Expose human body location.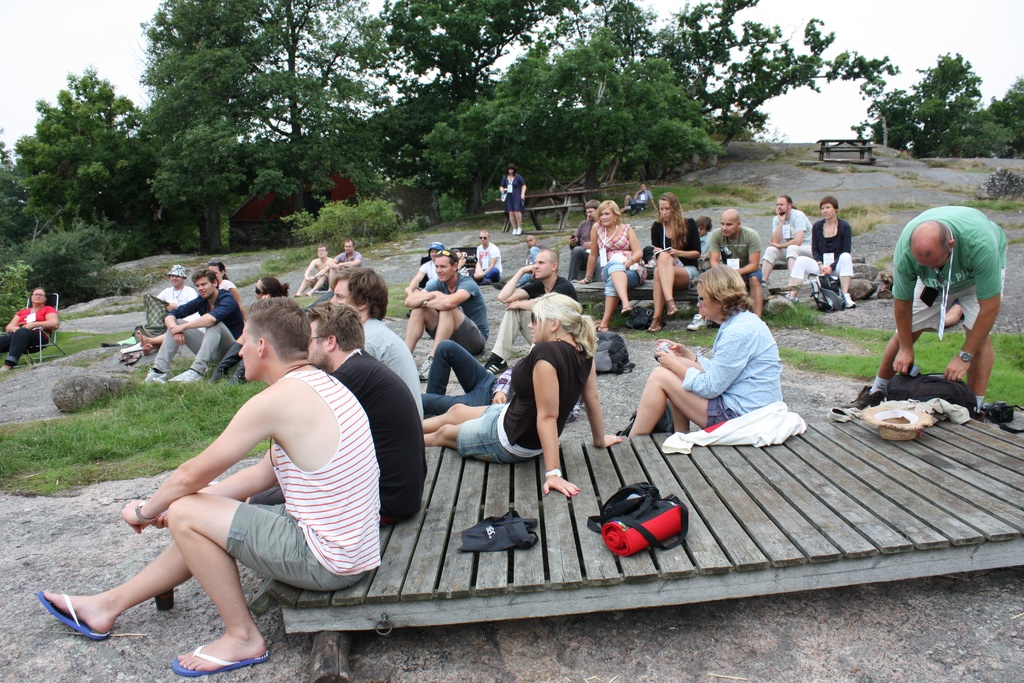
Exposed at [x1=326, y1=240, x2=360, y2=276].
